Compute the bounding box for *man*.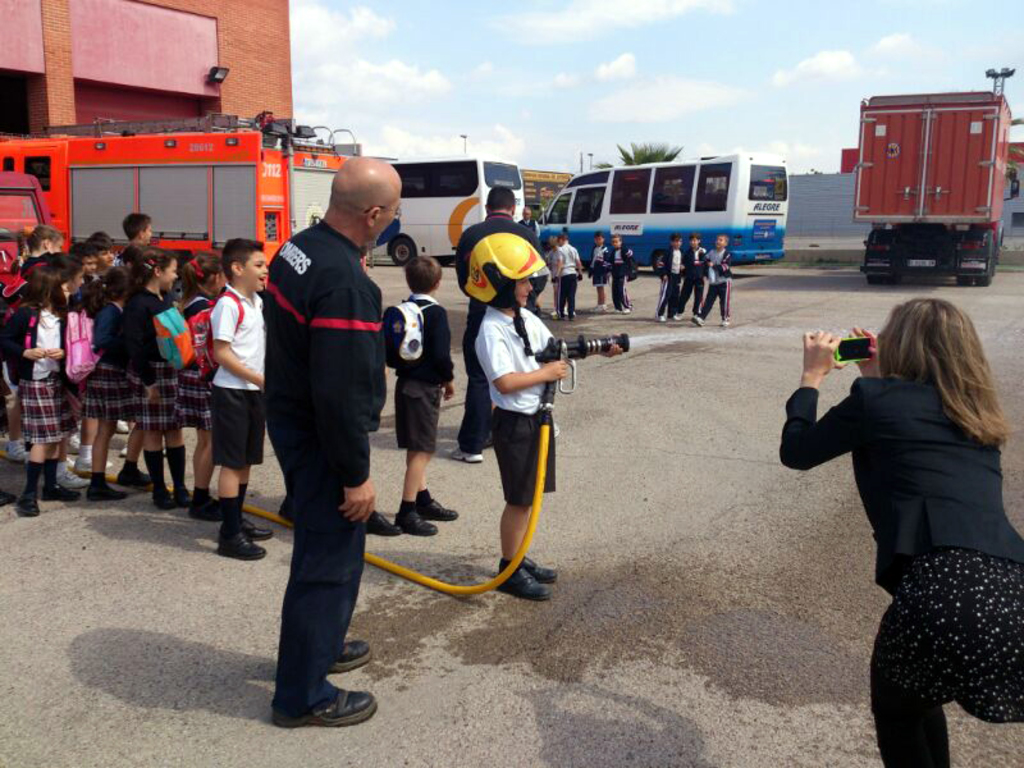
l=685, t=230, r=709, b=319.
